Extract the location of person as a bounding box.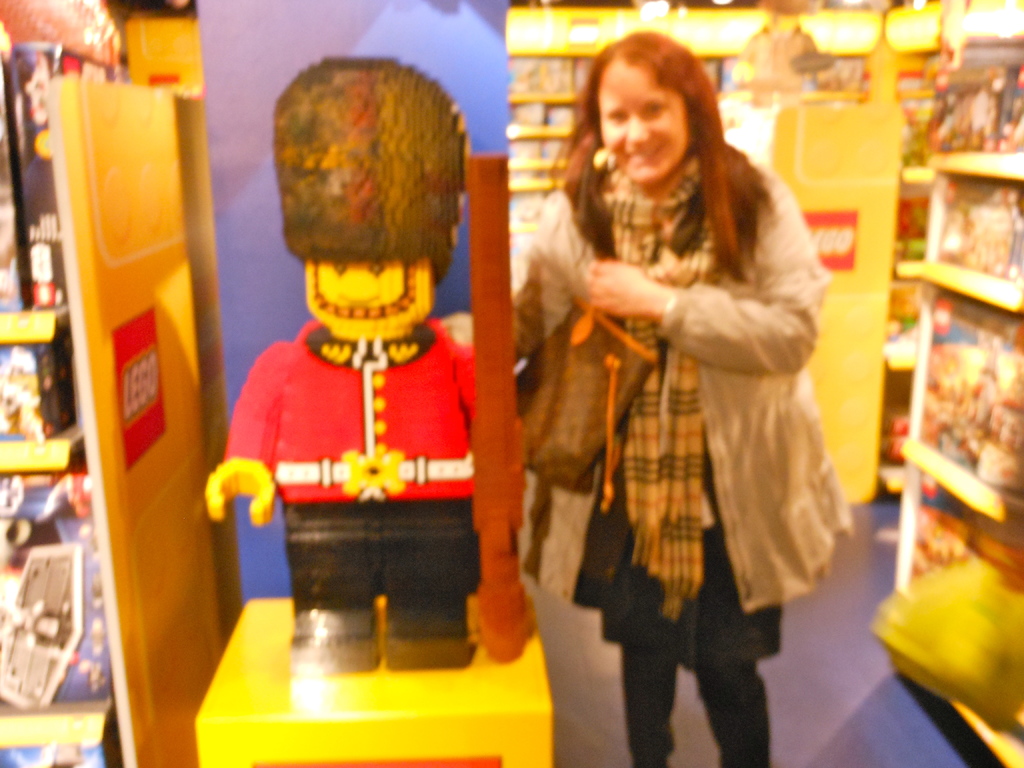
(504, 38, 840, 764).
